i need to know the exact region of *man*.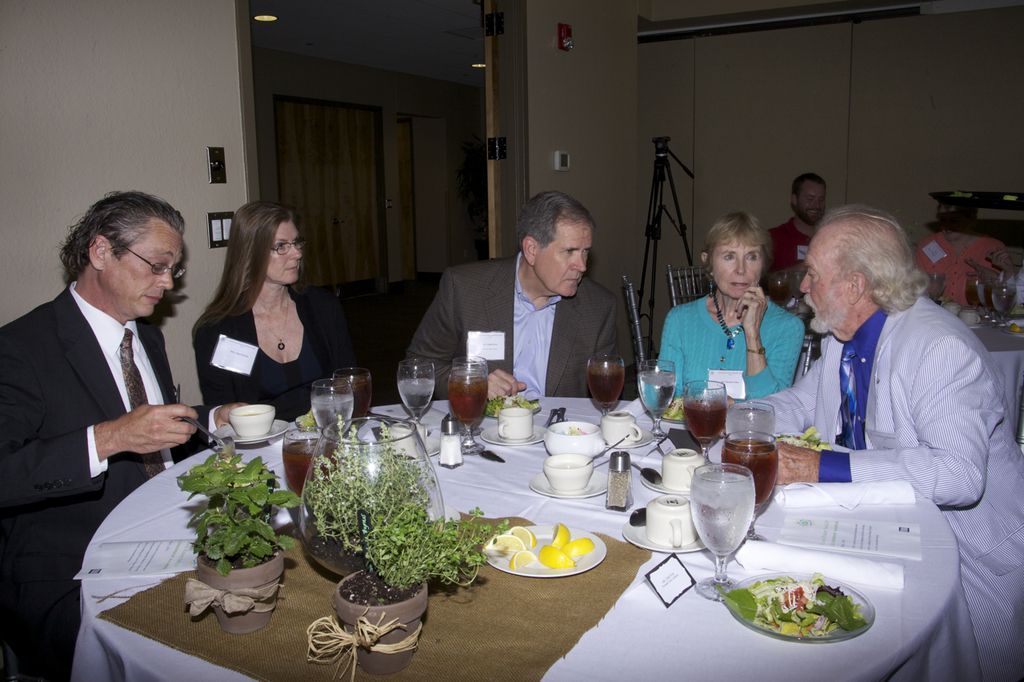
Region: box(0, 186, 206, 681).
